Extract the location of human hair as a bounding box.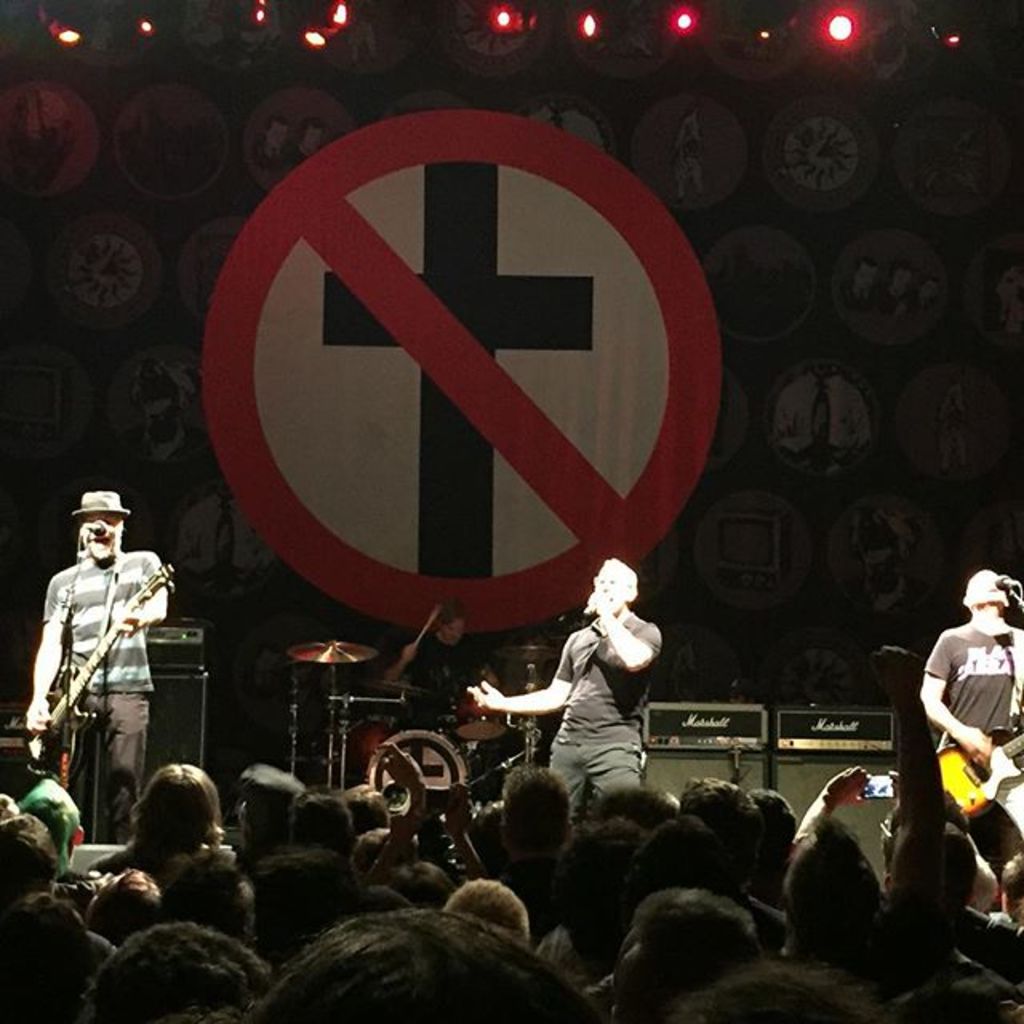
341/774/387/829.
